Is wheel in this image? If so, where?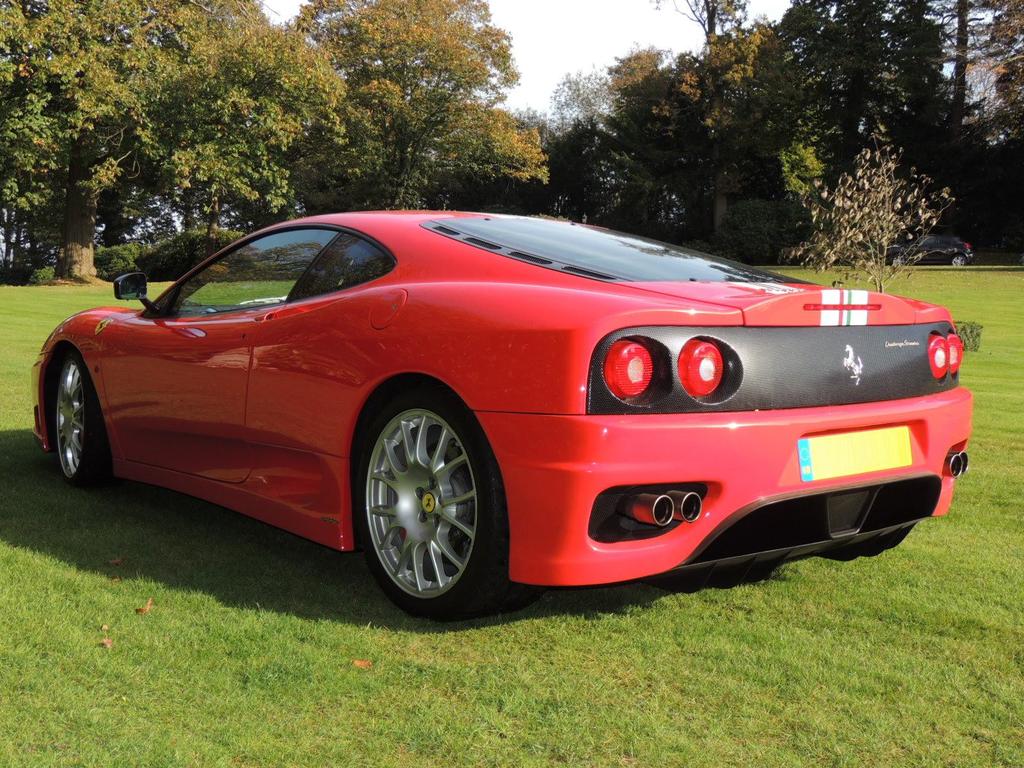
Yes, at region(356, 388, 490, 608).
